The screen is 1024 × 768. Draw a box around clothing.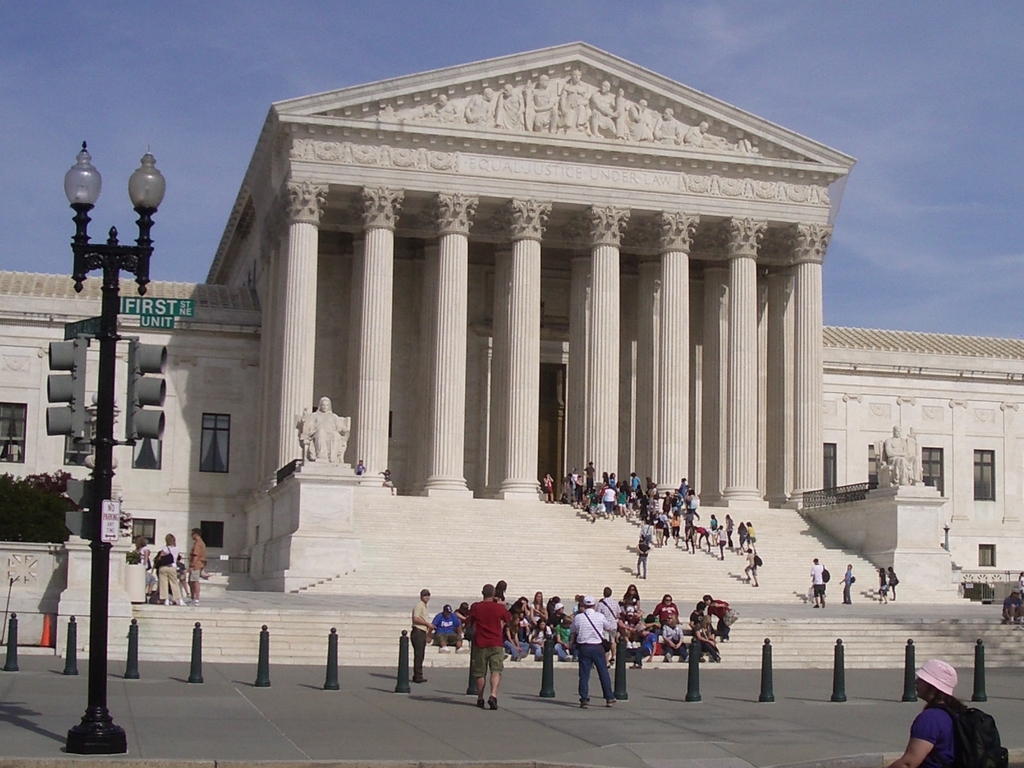
Rect(707, 600, 732, 637).
